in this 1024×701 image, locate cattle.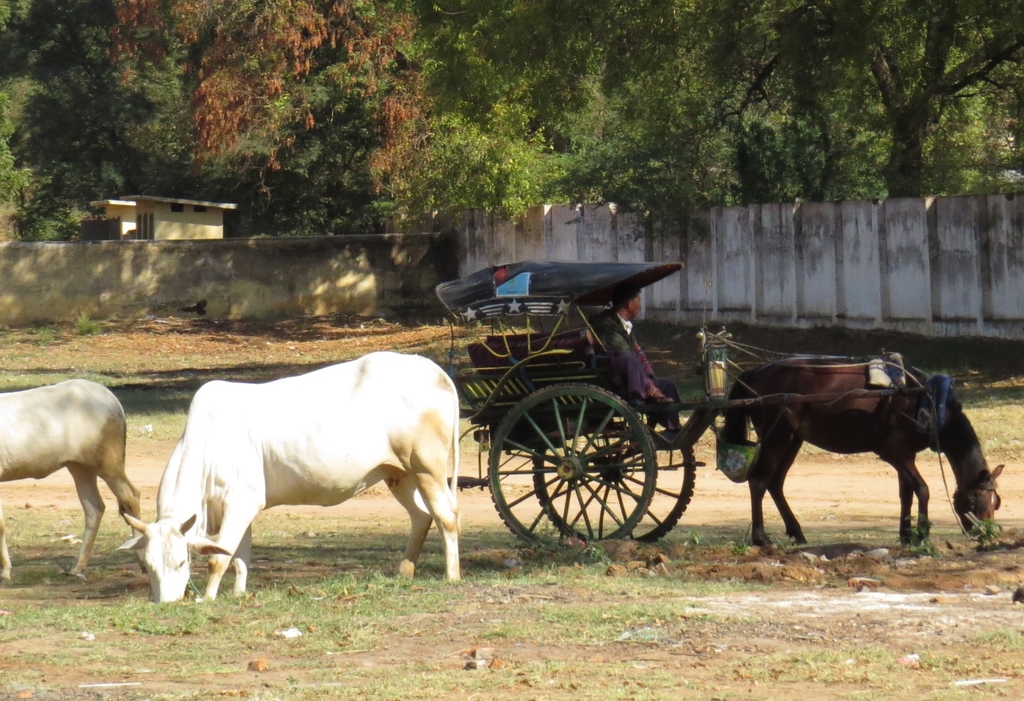
Bounding box: l=115, t=348, r=459, b=606.
